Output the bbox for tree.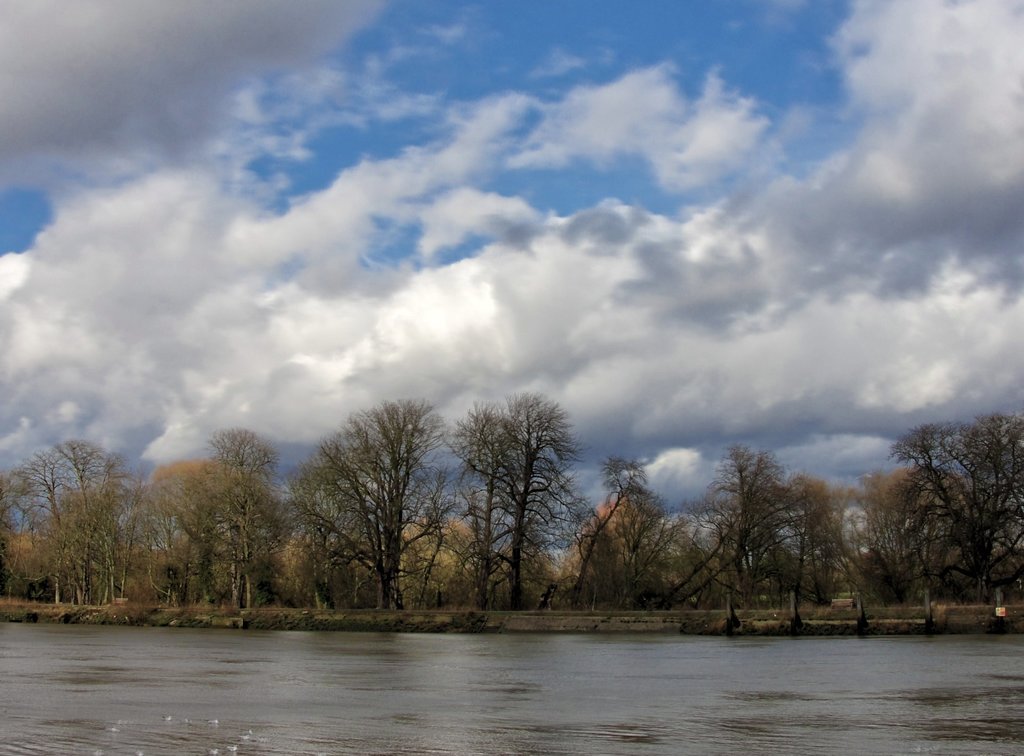
bbox(289, 398, 452, 609).
